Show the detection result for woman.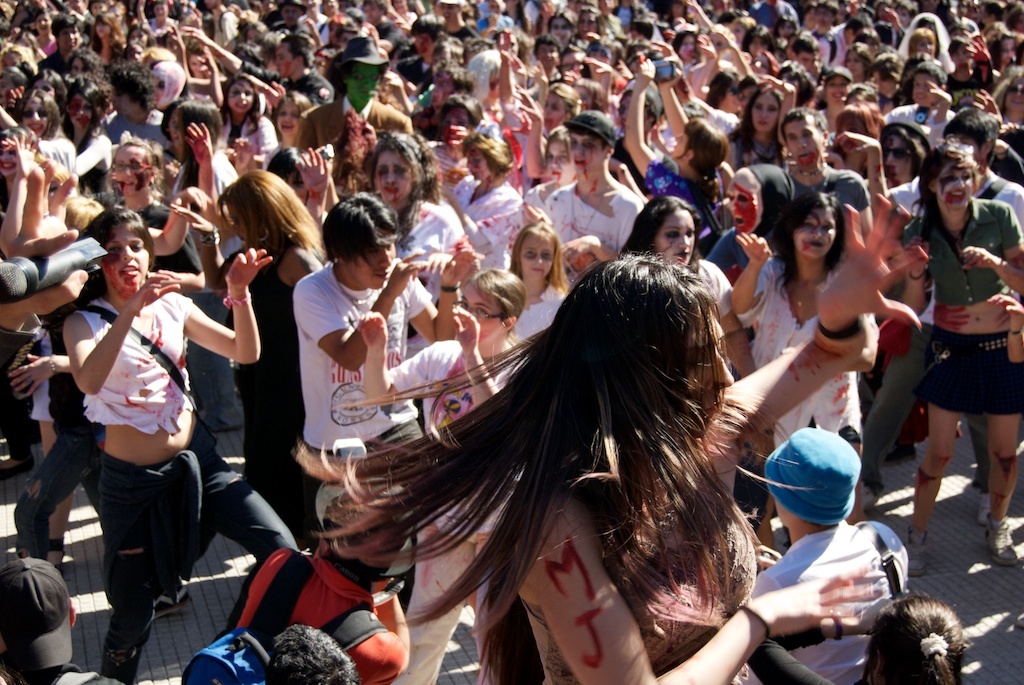
box(628, 61, 729, 255).
